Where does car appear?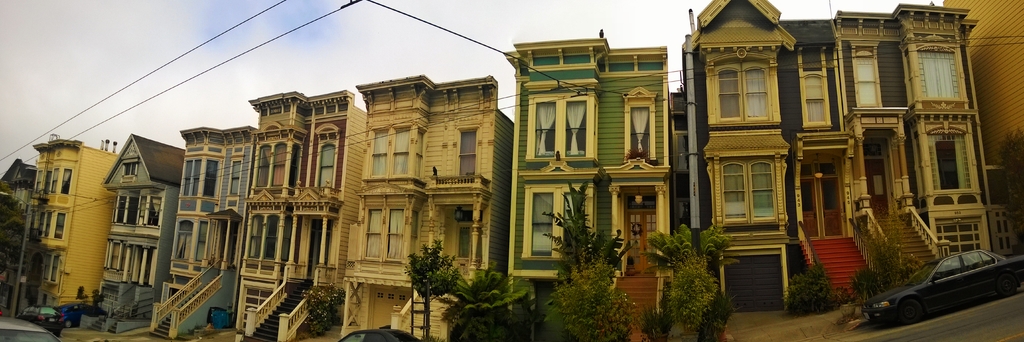
Appears at left=22, top=307, right=74, bottom=328.
